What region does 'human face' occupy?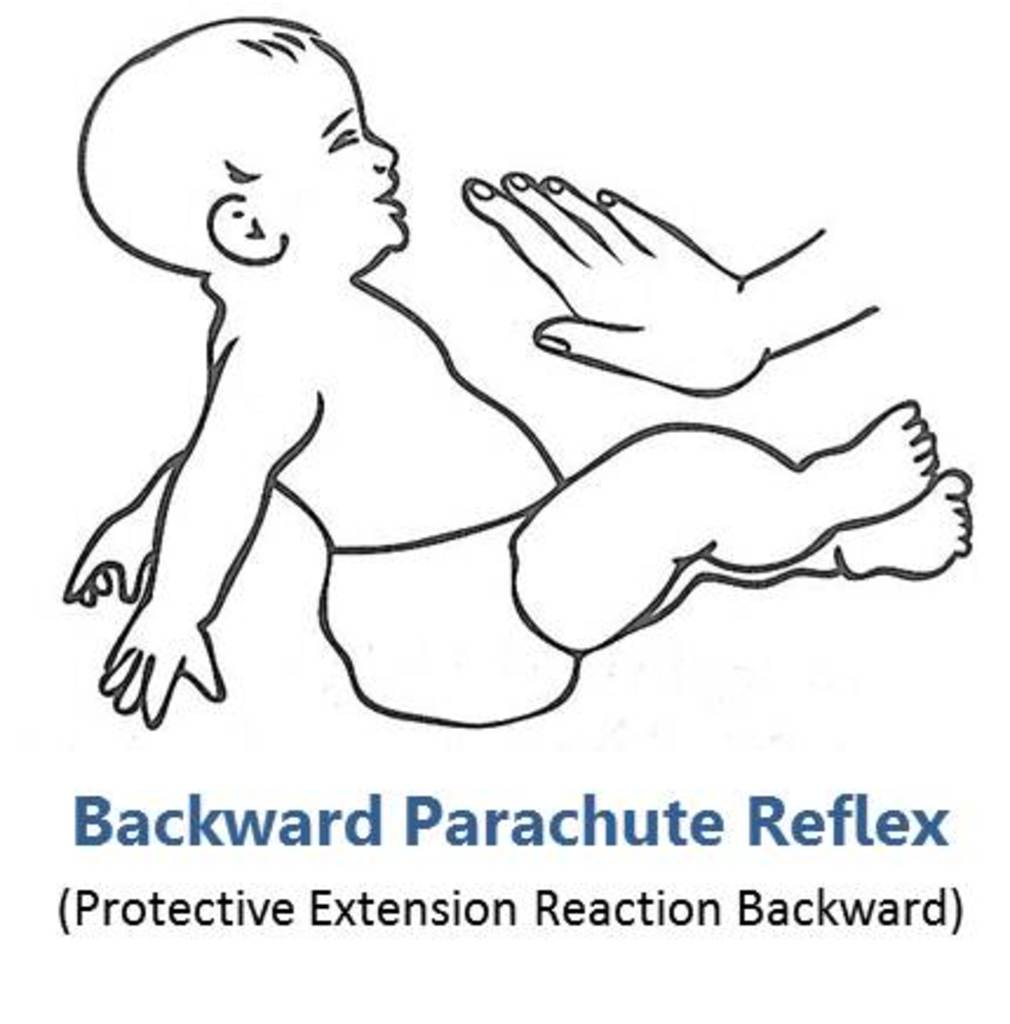
crop(263, 49, 406, 254).
